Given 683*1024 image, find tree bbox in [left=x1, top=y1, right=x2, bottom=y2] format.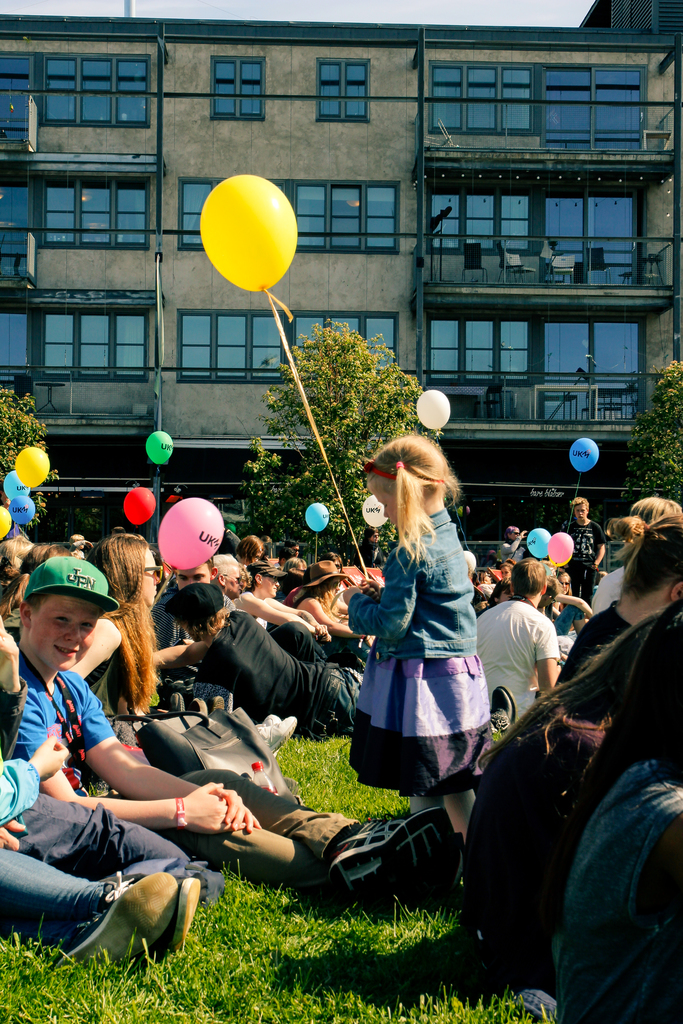
[left=628, top=356, right=682, bottom=501].
